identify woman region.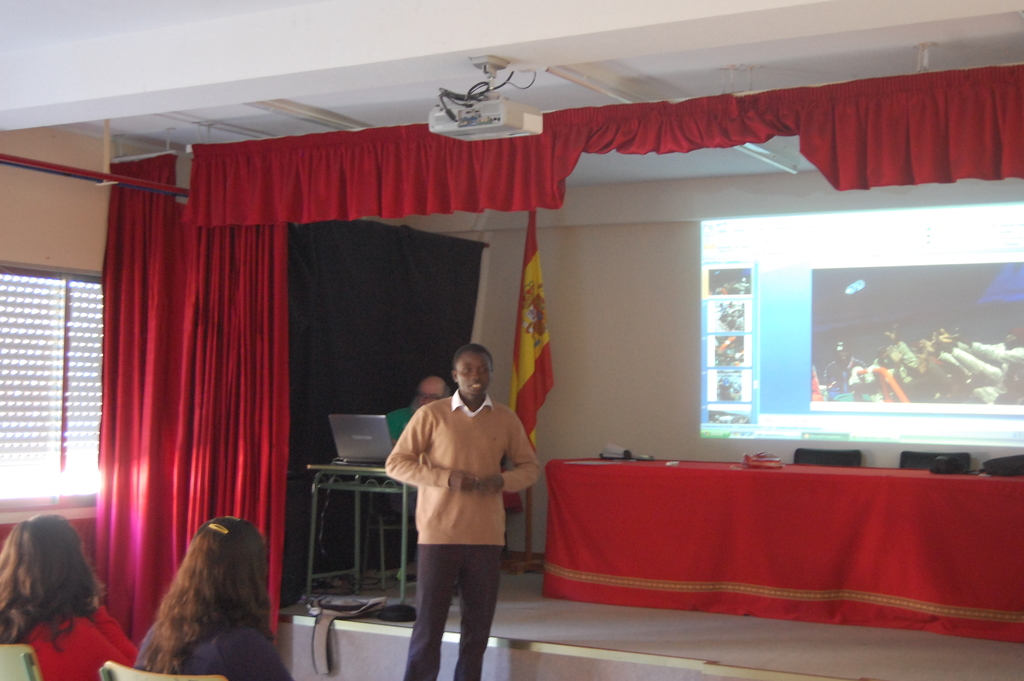
Region: [x1=131, y1=513, x2=296, y2=680].
